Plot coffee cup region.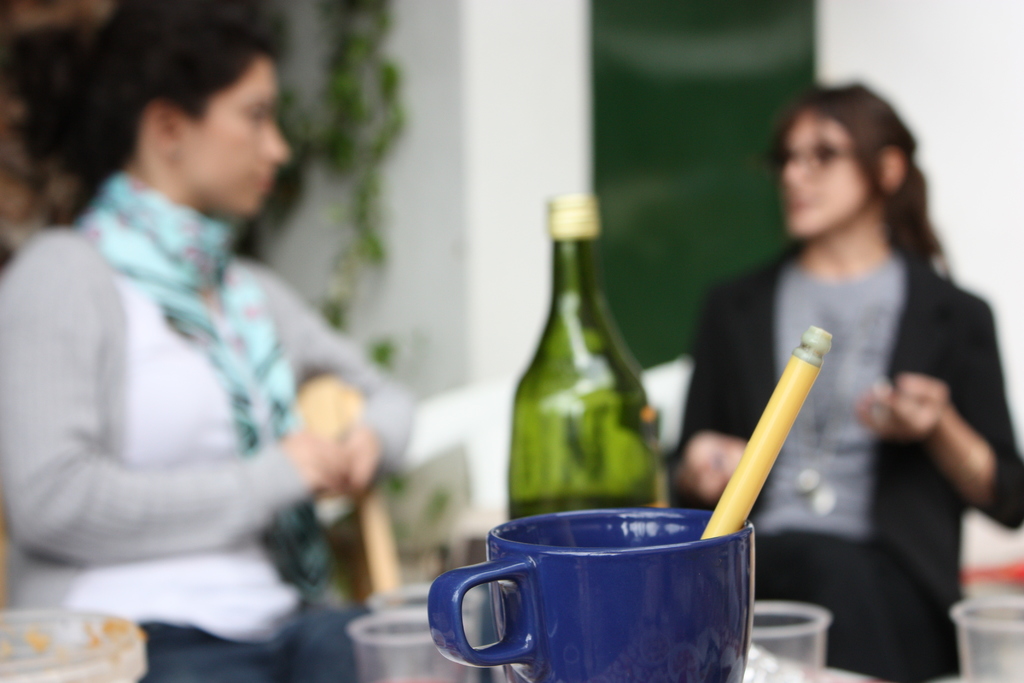
Plotted at (left=427, top=502, right=757, bottom=682).
